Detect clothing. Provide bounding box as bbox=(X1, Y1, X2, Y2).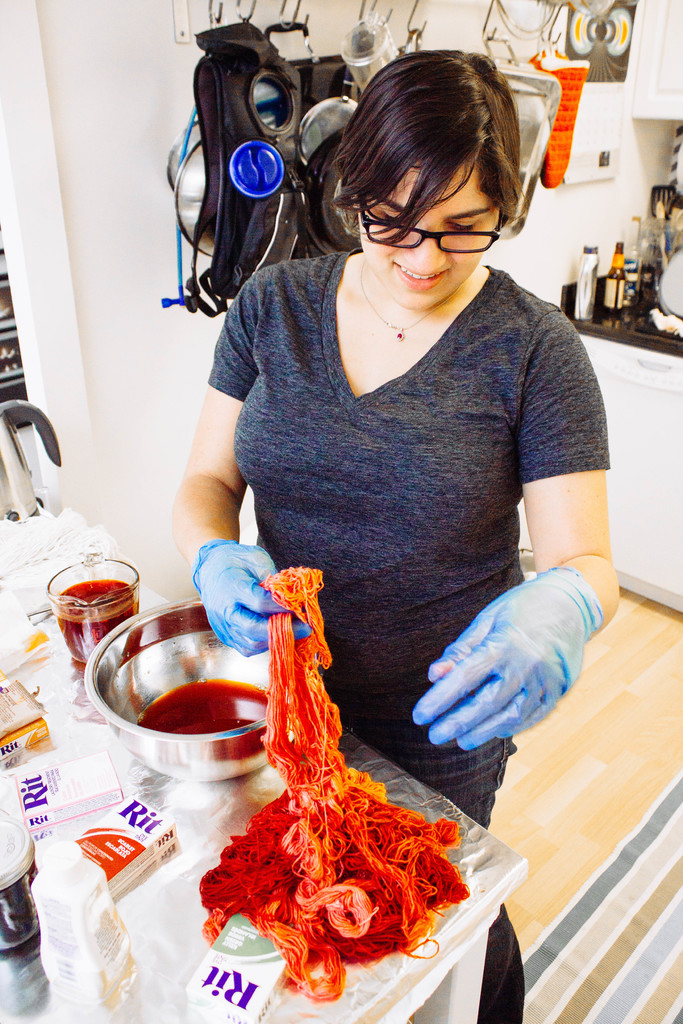
bbox=(168, 200, 599, 933).
